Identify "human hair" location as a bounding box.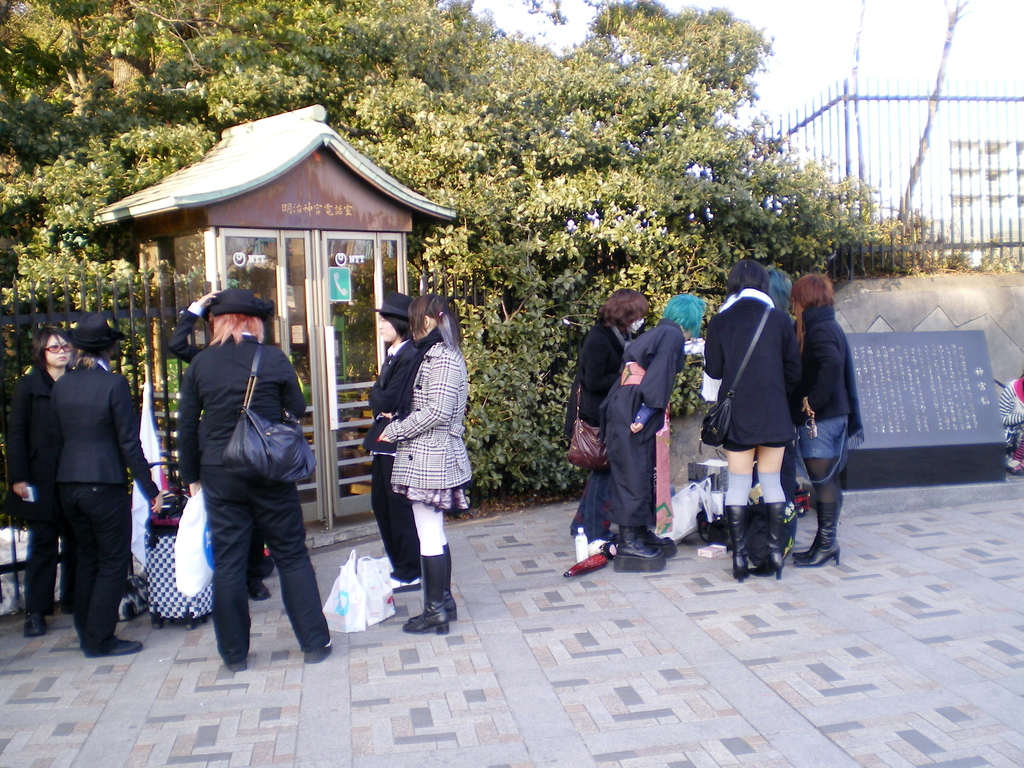
rect(768, 274, 796, 320).
